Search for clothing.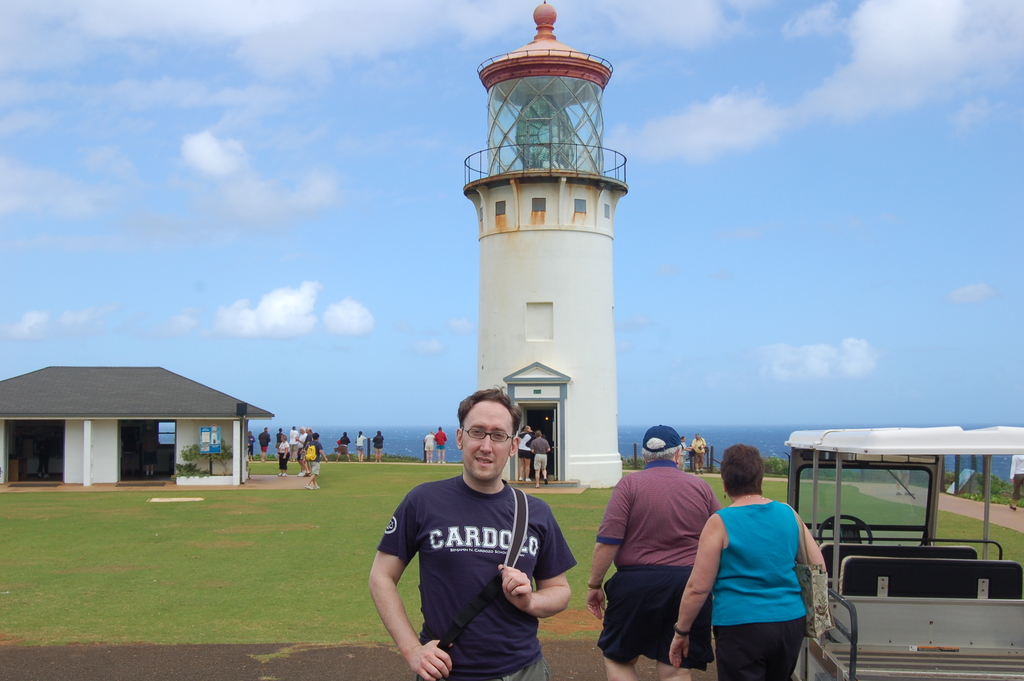
Found at bbox=[677, 442, 686, 470].
